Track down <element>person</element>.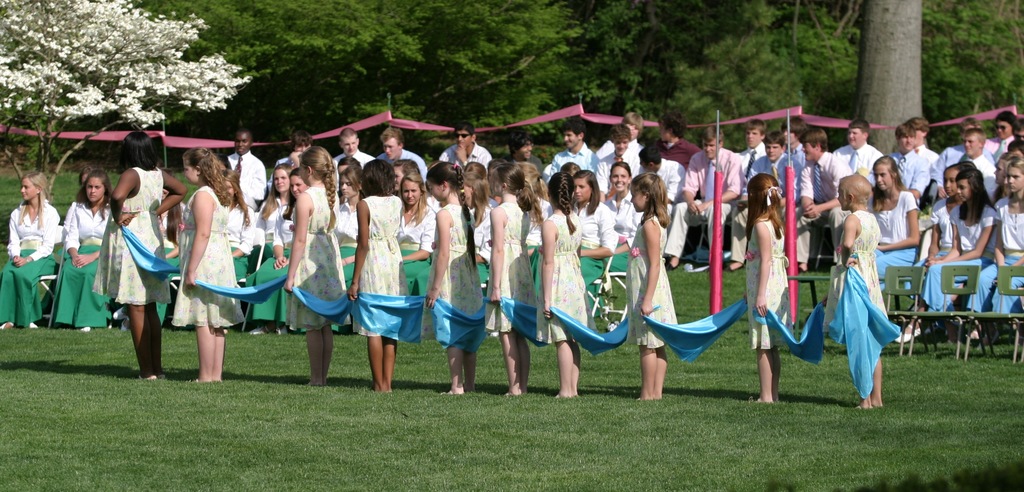
Tracked to Rect(168, 143, 243, 386).
